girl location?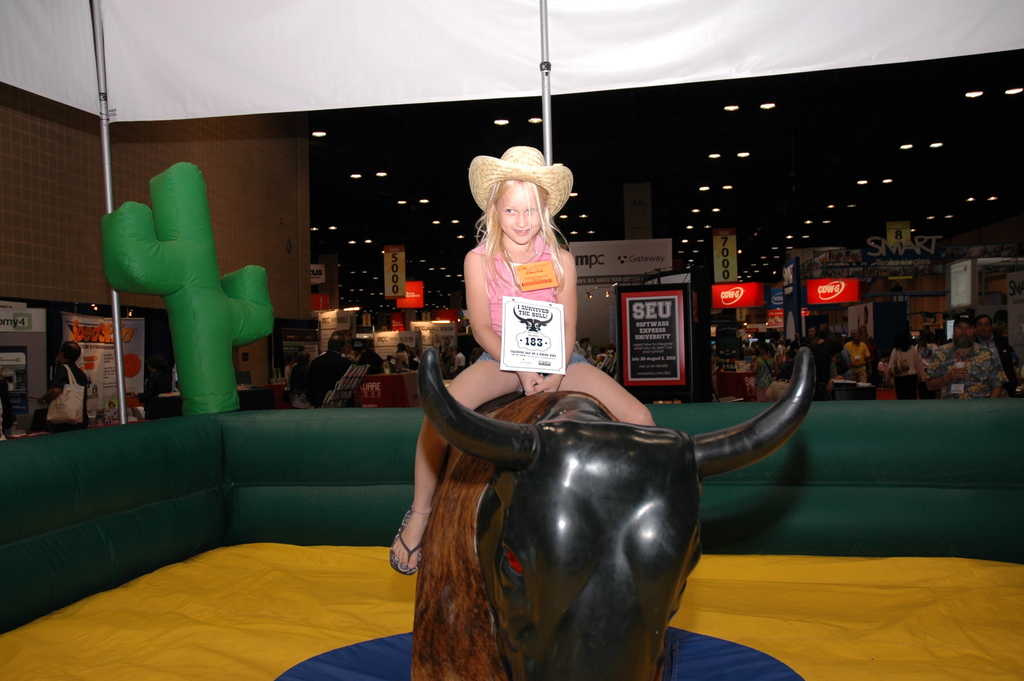
detection(376, 127, 684, 598)
